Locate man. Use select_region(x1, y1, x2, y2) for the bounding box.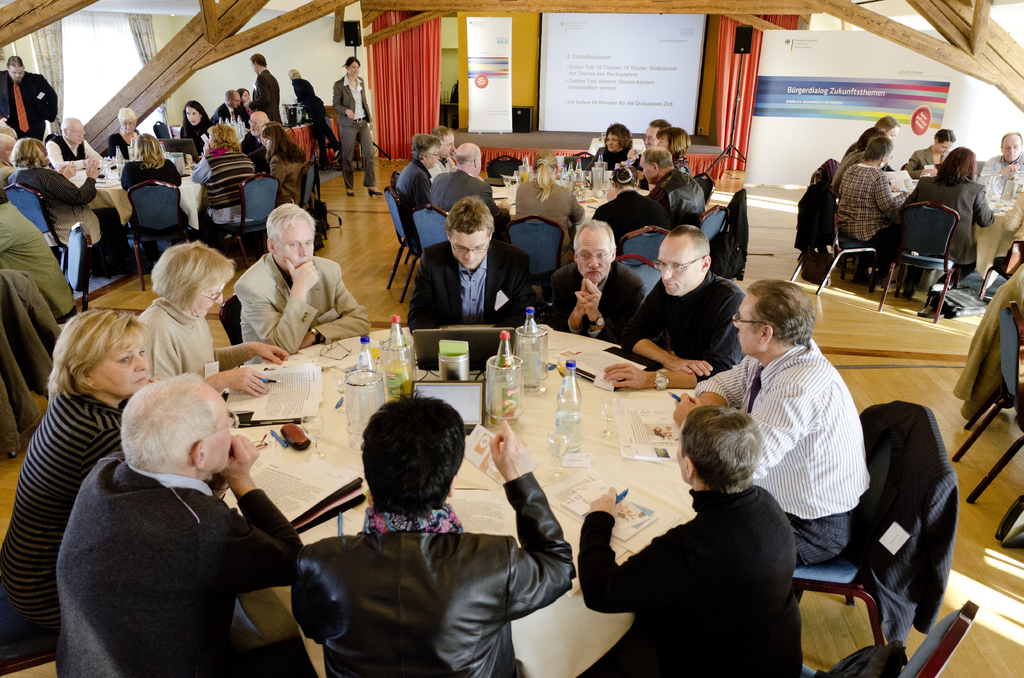
select_region(980, 130, 1023, 184).
